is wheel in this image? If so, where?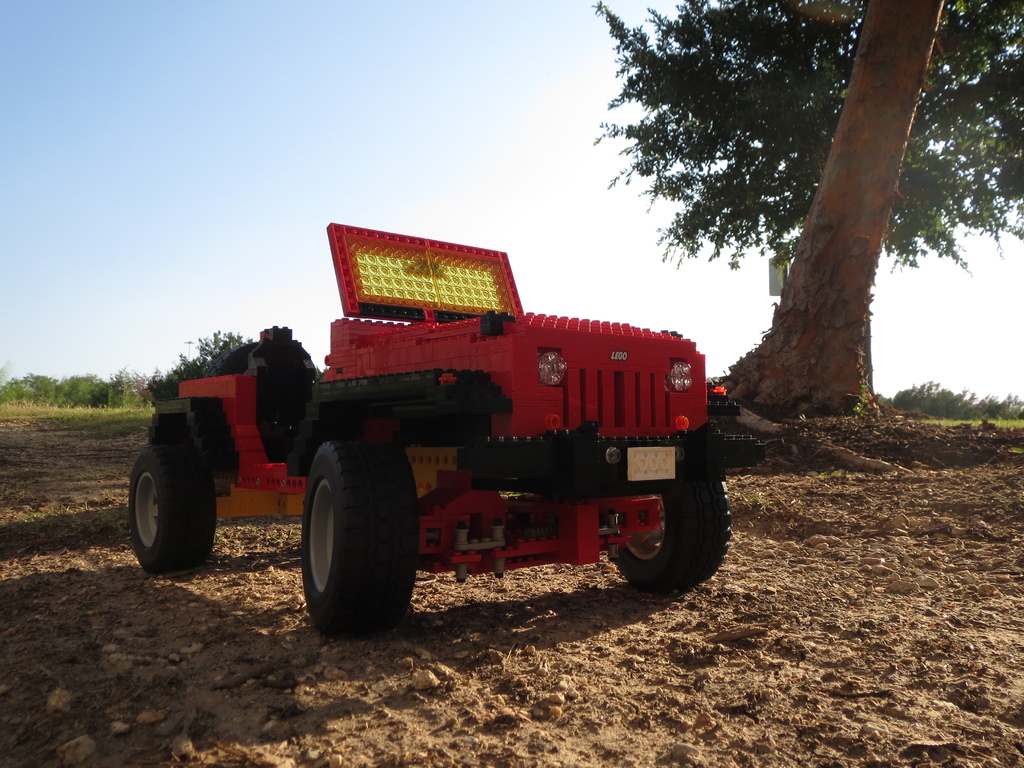
Yes, at [602, 479, 730, 590].
